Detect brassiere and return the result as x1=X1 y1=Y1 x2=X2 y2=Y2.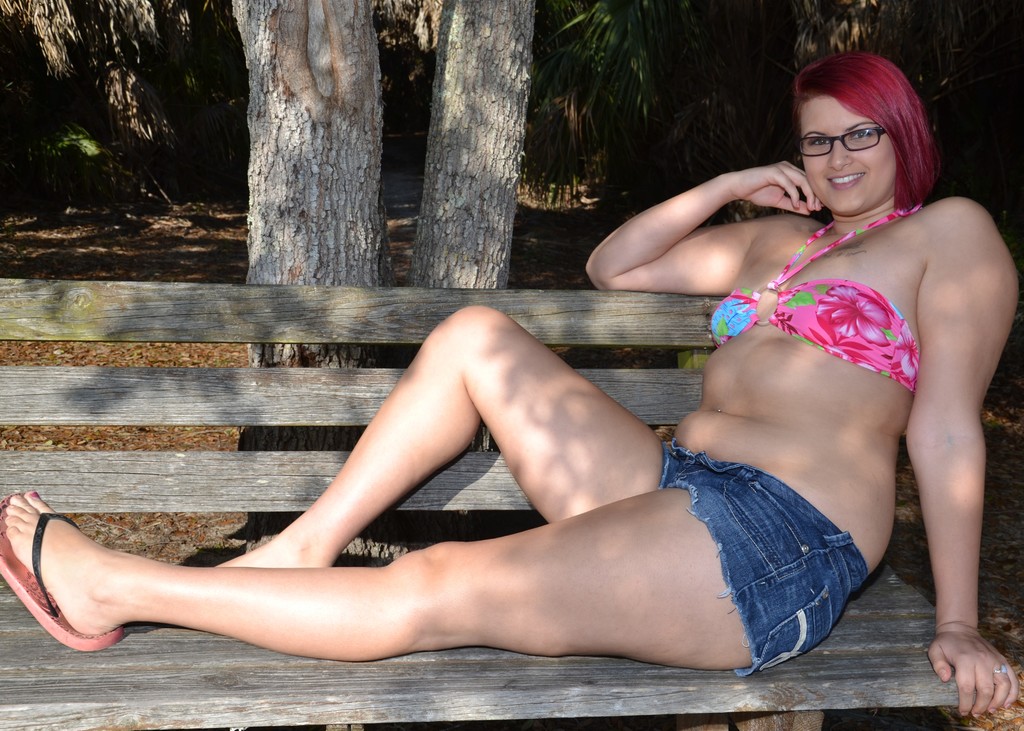
x1=708 y1=202 x2=918 y2=397.
